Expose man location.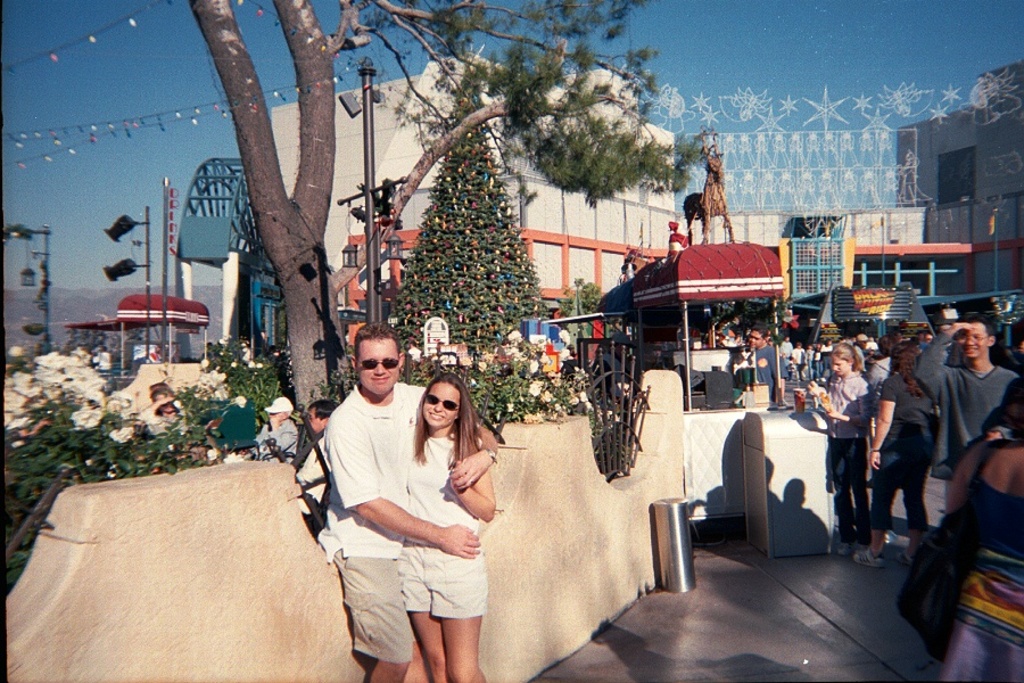
Exposed at bbox=[303, 344, 511, 672].
